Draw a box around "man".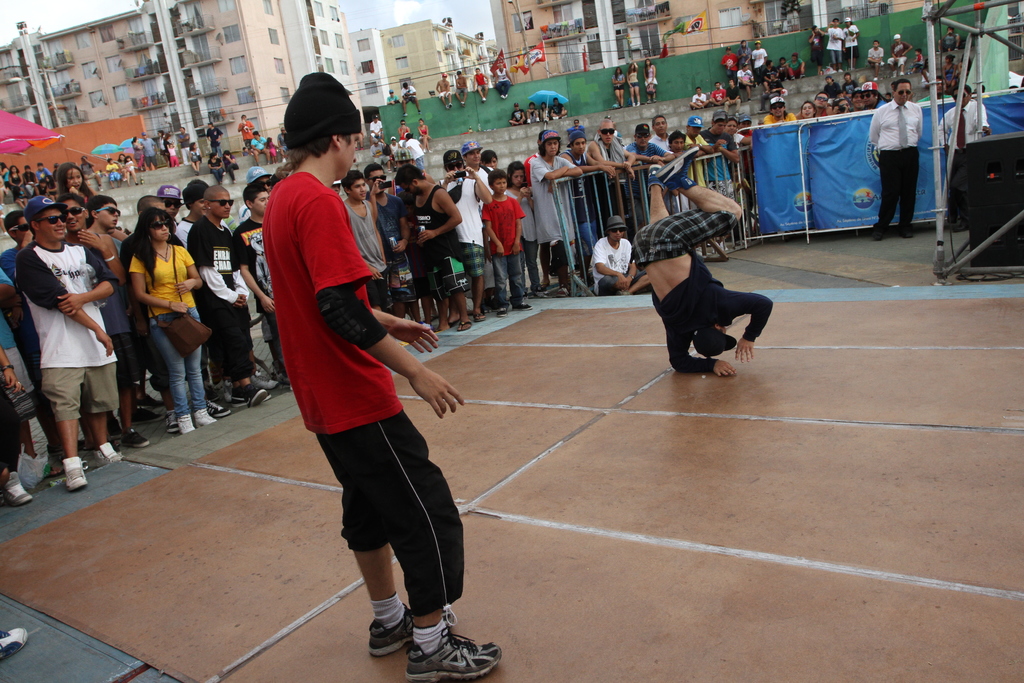
{"x1": 737, "y1": 62, "x2": 755, "y2": 100}.
